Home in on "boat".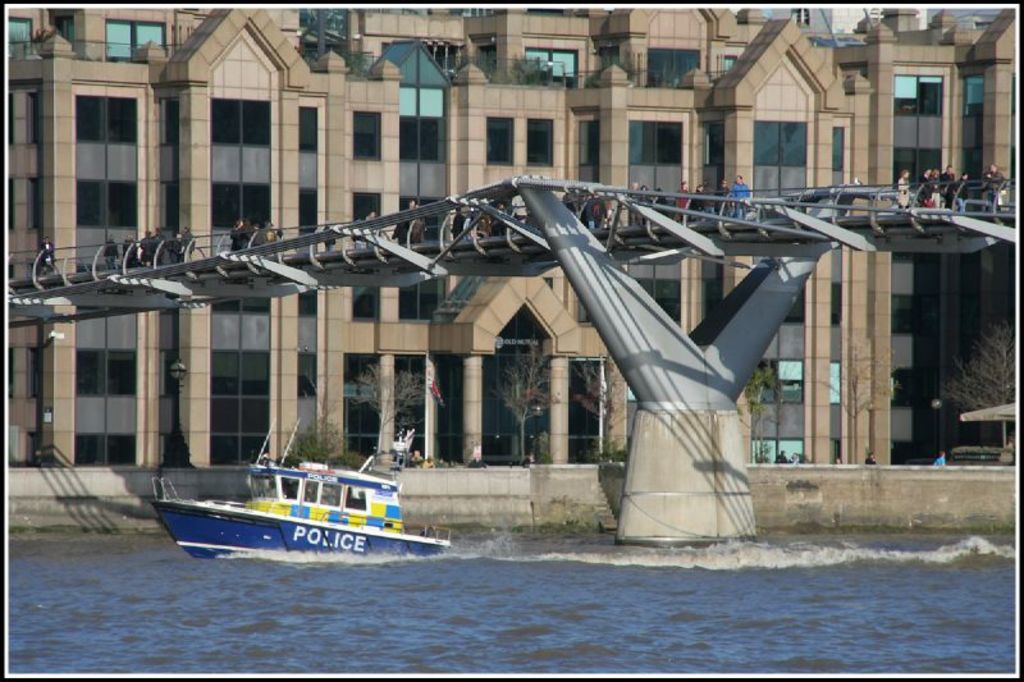
Homed in at [131,424,458,572].
